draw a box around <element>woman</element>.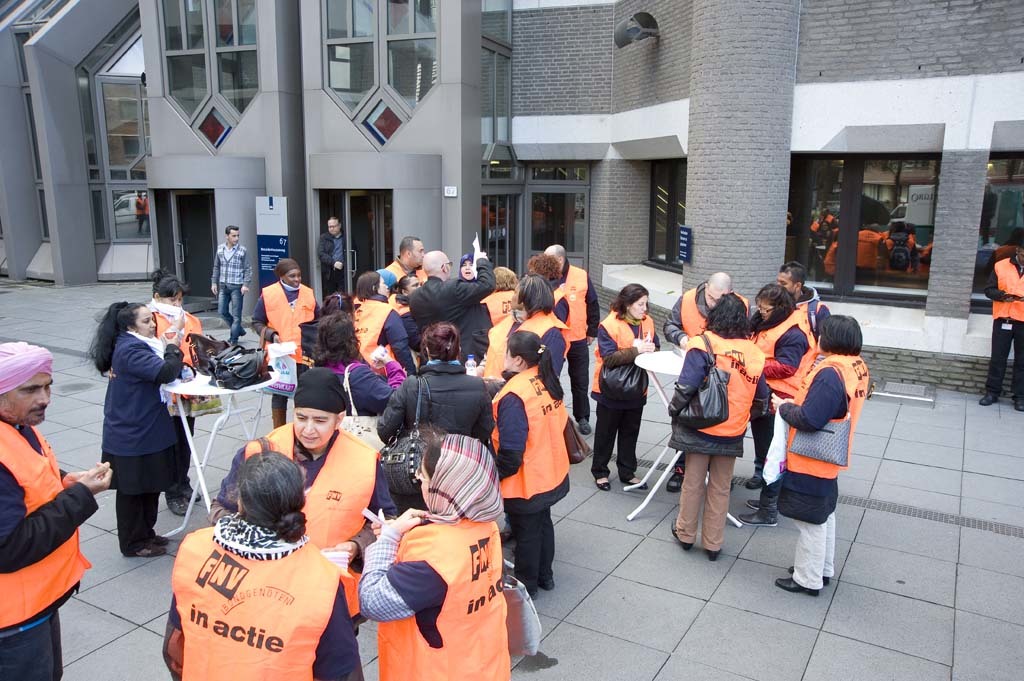
locate(377, 319, 499, 444).
